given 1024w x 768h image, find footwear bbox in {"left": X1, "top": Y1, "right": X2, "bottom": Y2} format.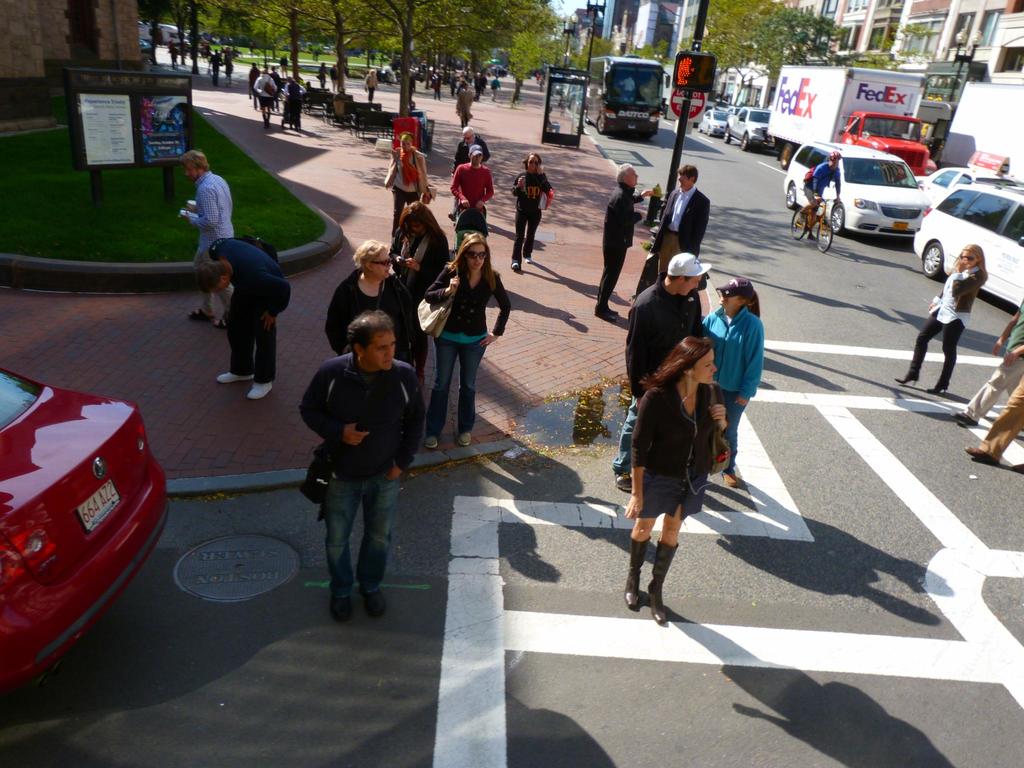
{"left": 188, "top": 310, "right": 212, "bottom": 318}.
